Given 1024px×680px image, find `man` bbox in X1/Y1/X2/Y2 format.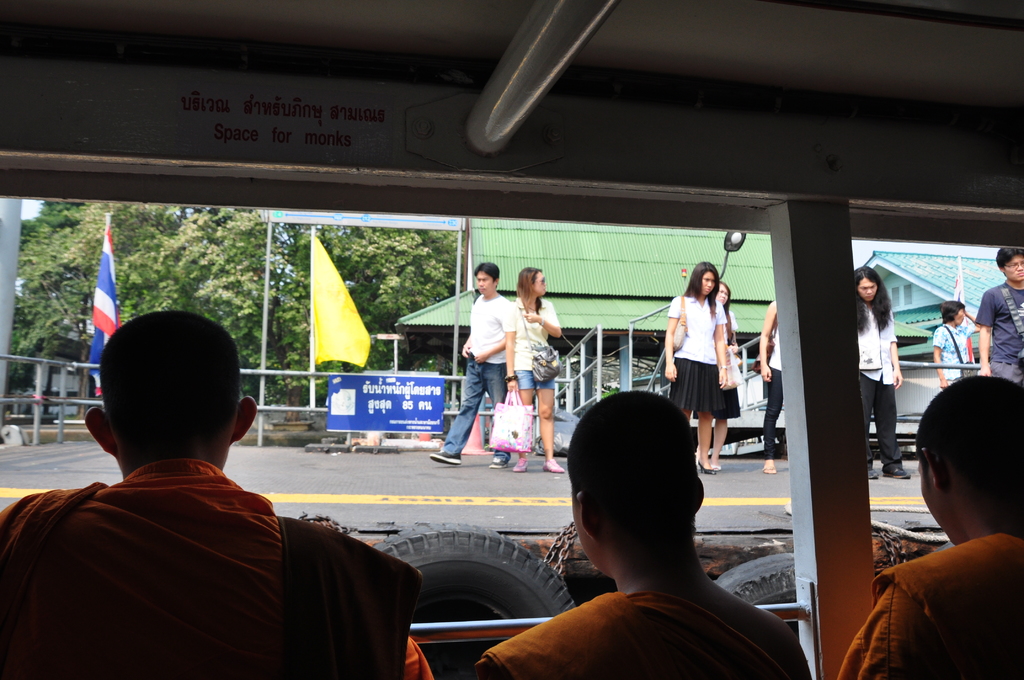
425/260/511/473.
